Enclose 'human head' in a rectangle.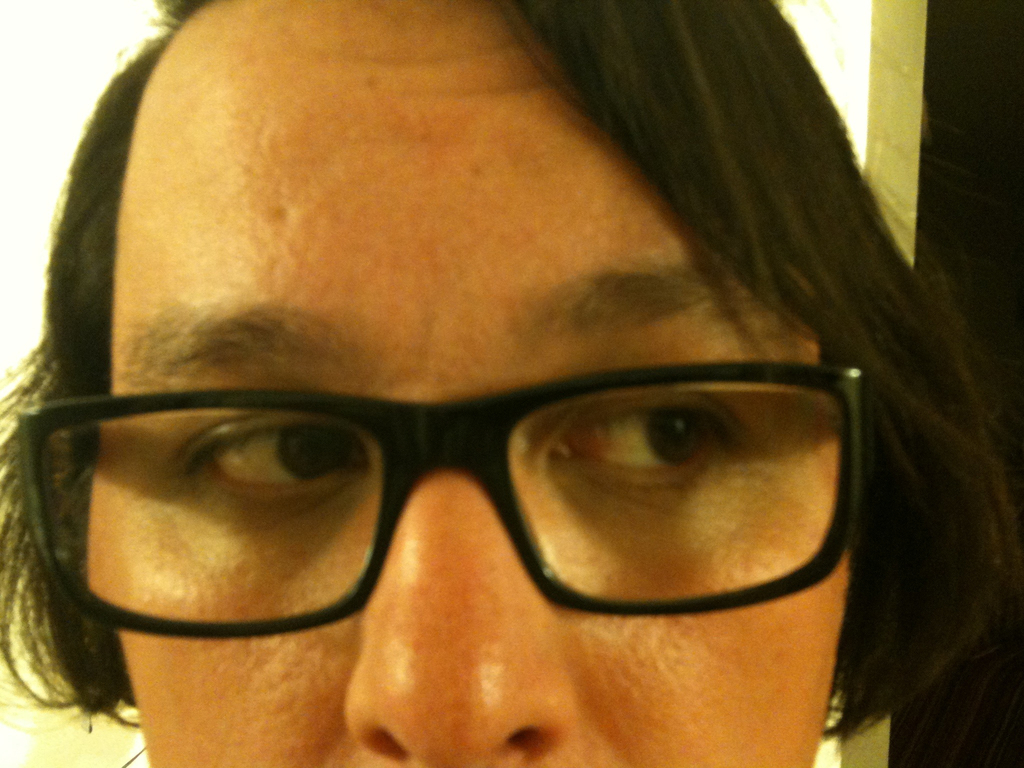
x1=0, y1=0, x2=1023, y2=767.
